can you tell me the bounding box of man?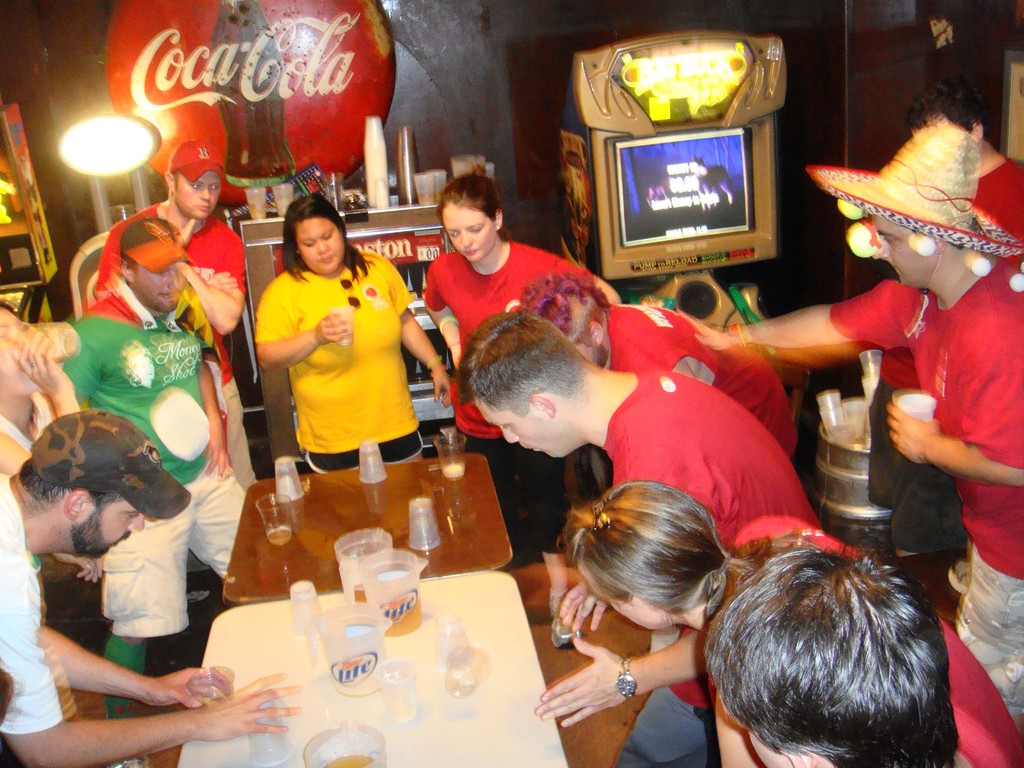
906/87/1023/260.
